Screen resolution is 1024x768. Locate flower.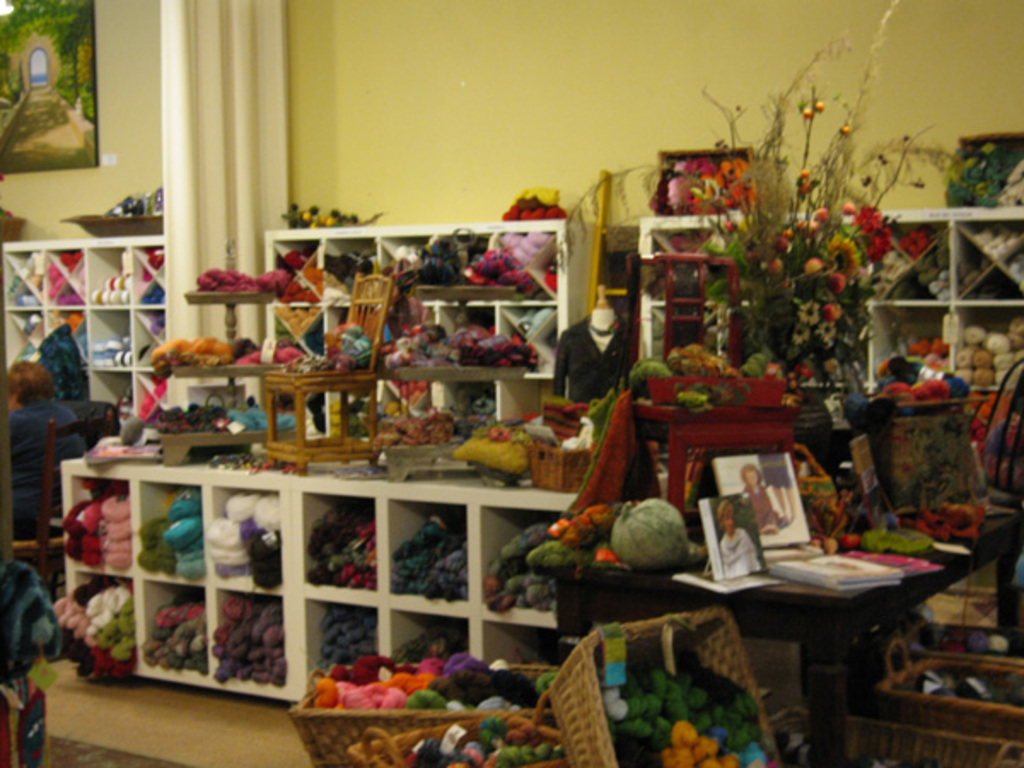
bbox=[765, 258, 783, 282].
